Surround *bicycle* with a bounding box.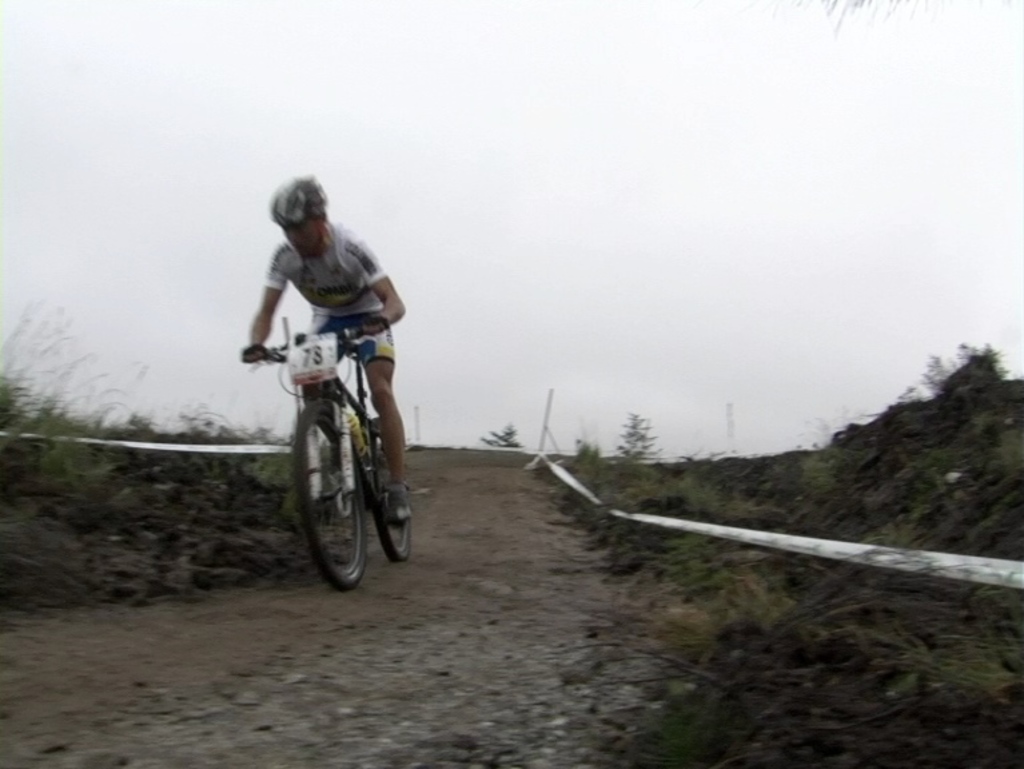
bbox=(238, 308, 414, 591).
